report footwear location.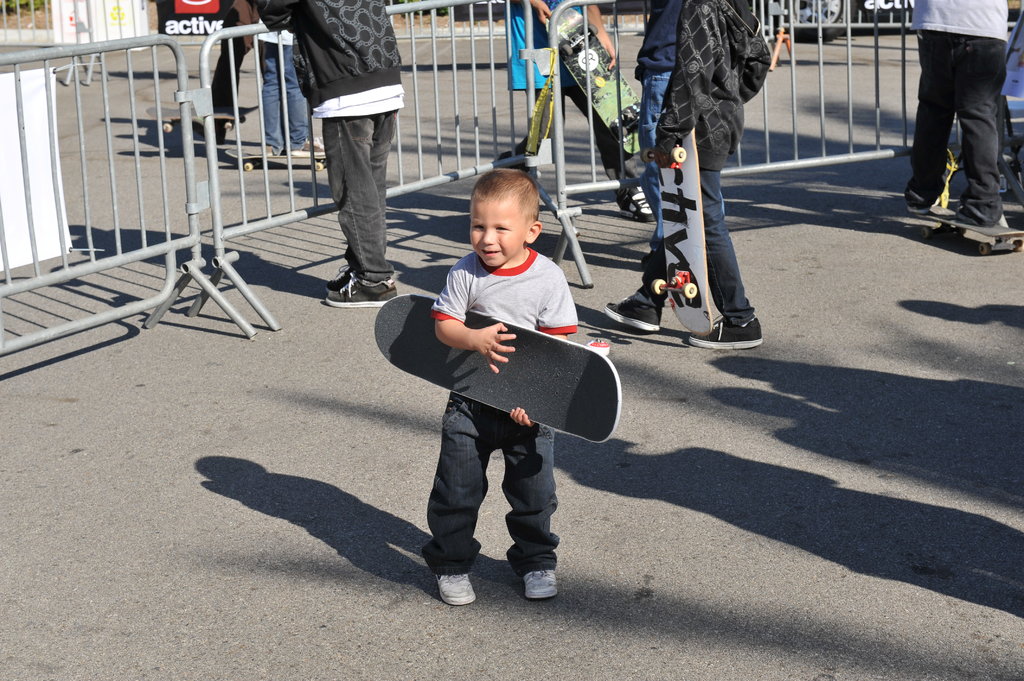
Report: (524, 566, 559, 598).
